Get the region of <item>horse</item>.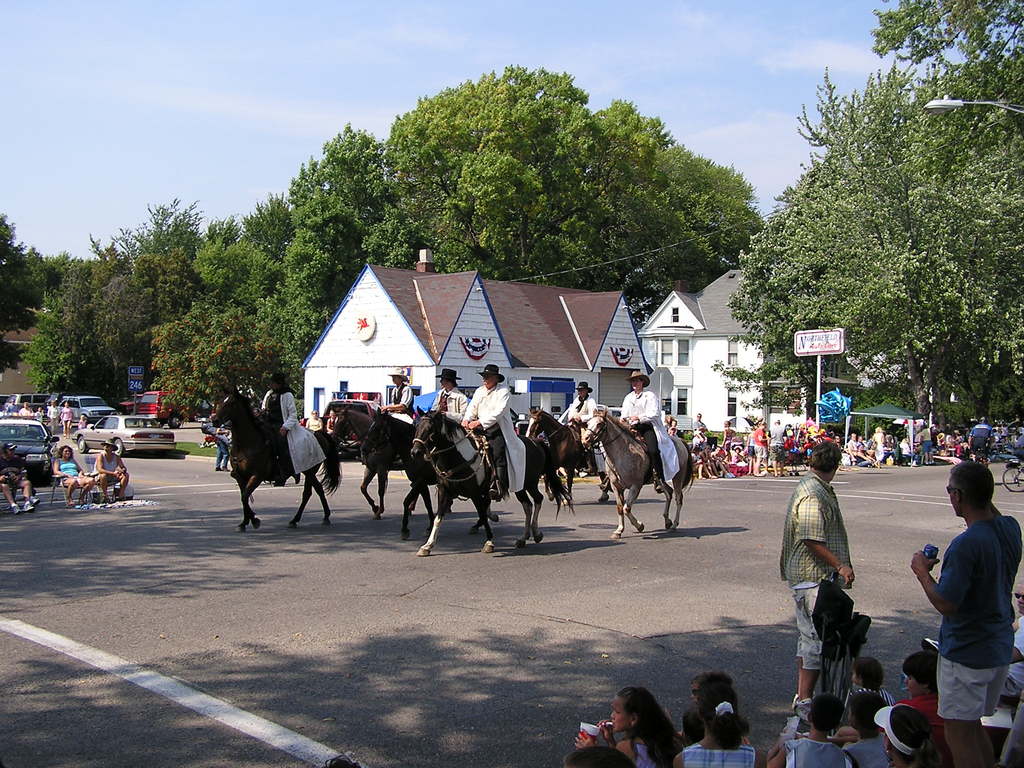
l=324, t=399, r=412, b=520.
